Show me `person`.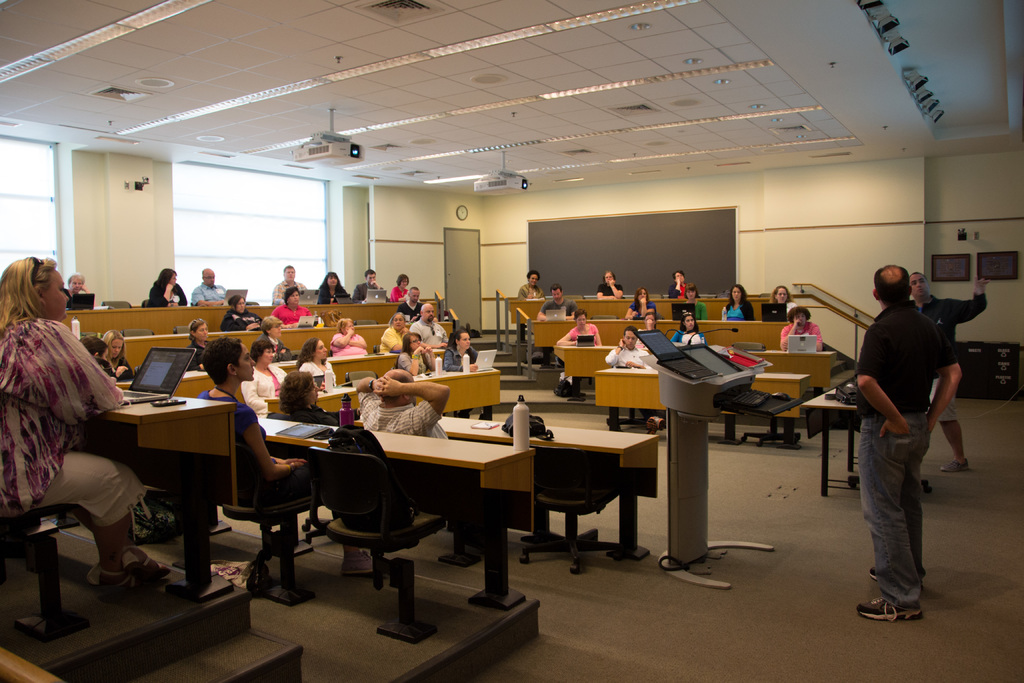
`person` is here: bbox=[670, 311, 707, 346].
